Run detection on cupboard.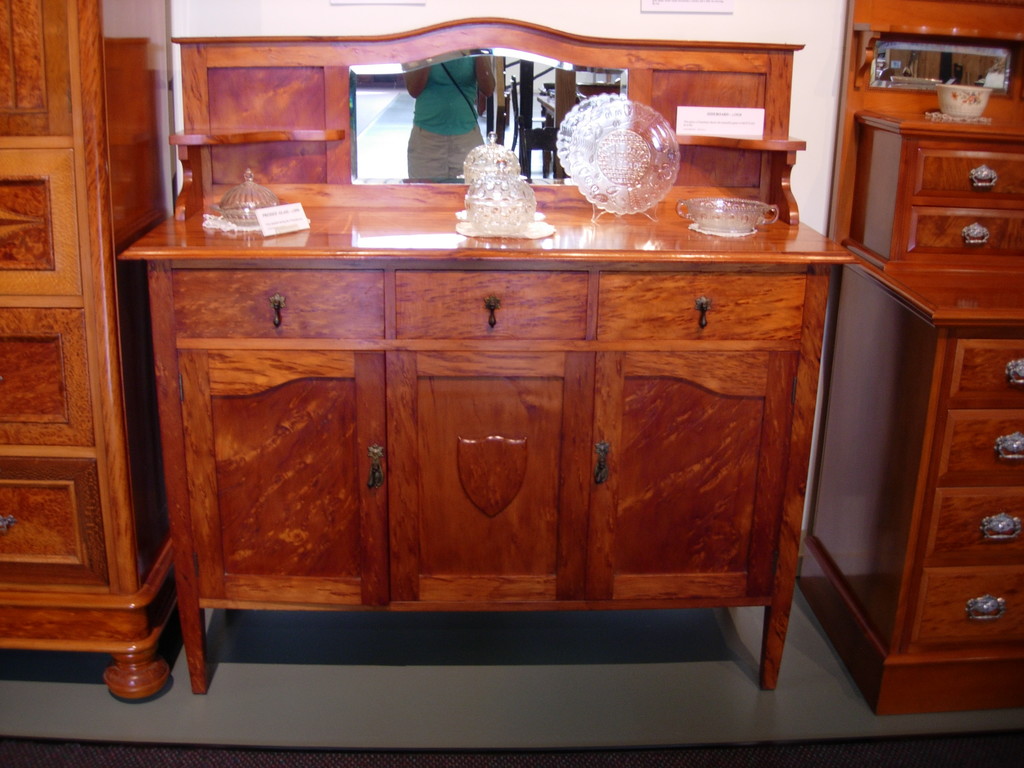
Result: 850, 120, 1023, 717.
